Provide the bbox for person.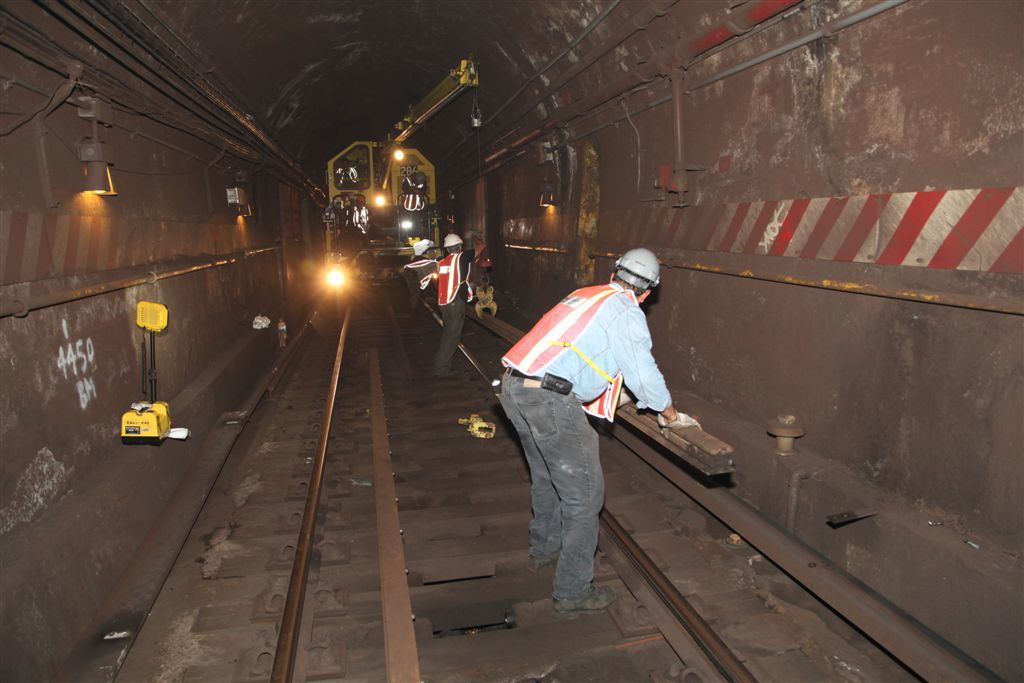
(506,230,677,615).
